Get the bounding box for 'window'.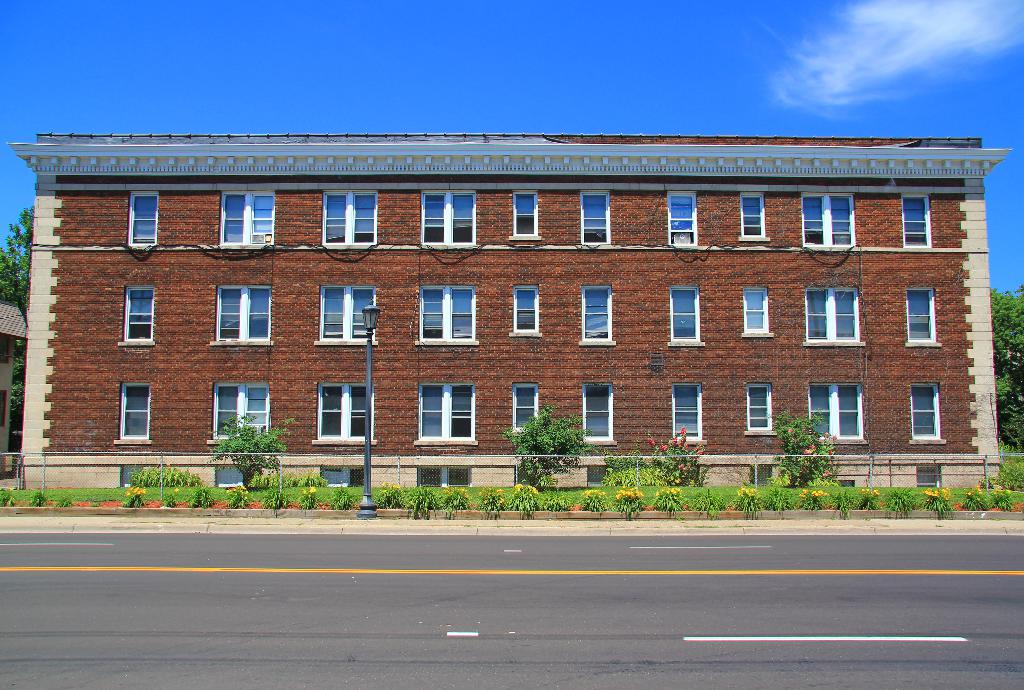
bbox=(908, 381, 940, 439).
